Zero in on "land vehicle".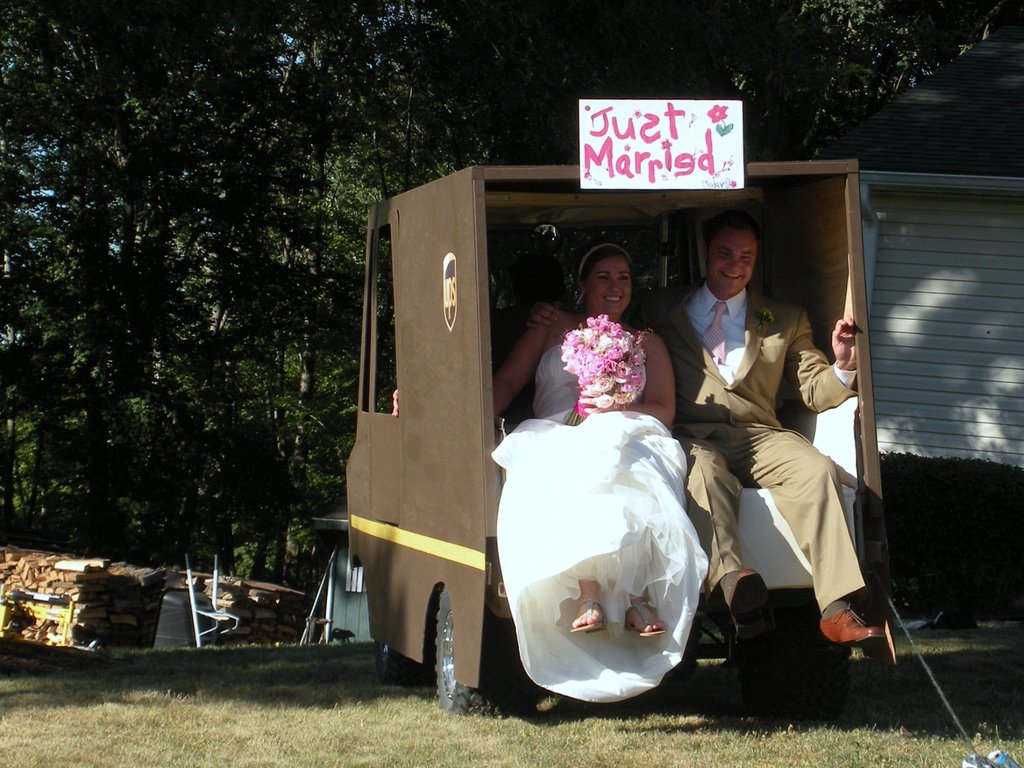
Zeroed in: <region>334, 159, 877, 704</region>.
